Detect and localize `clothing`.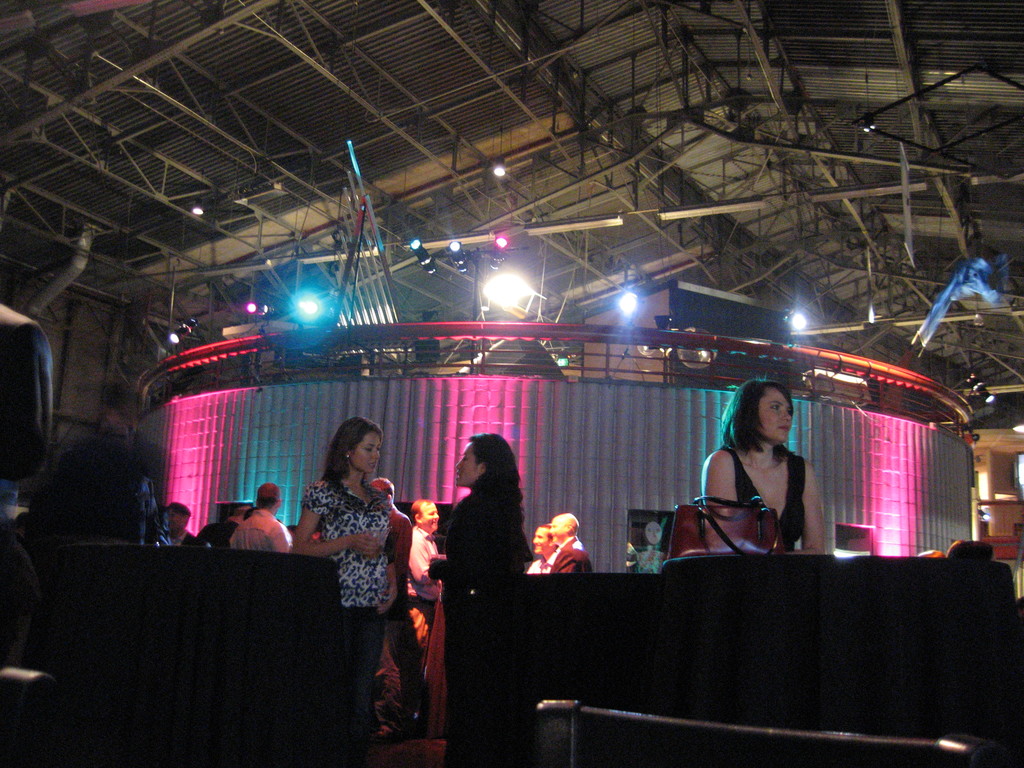
Localized at <box>170,528,193,549</box>.
